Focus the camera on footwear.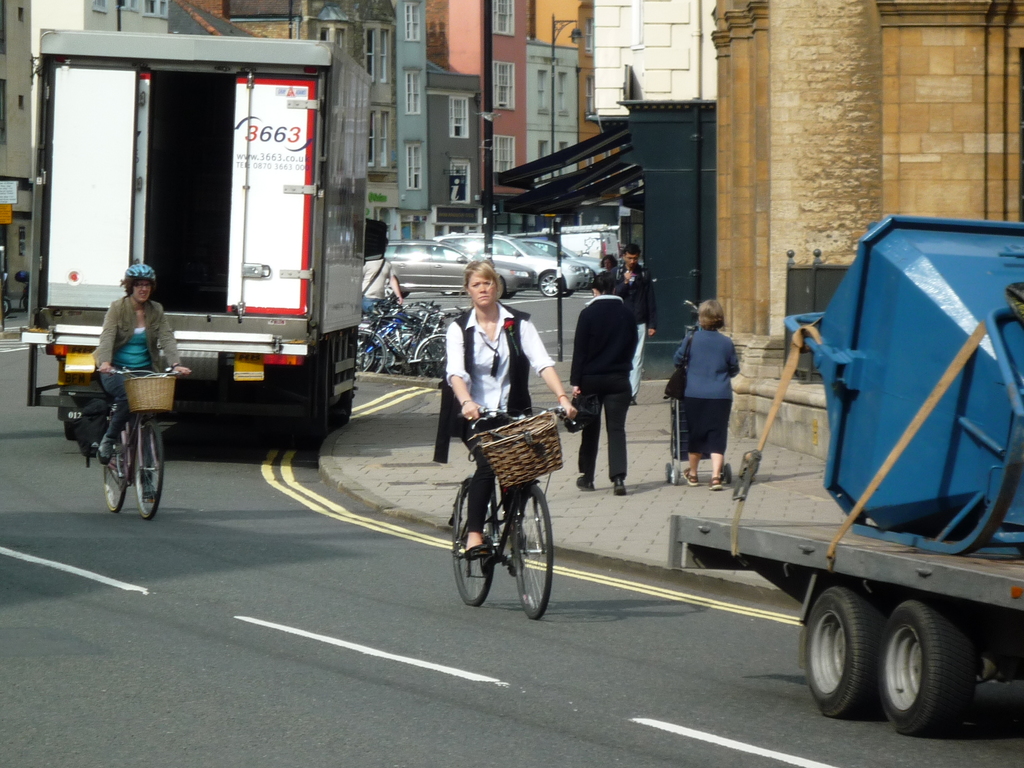
Focus region: left=613, top=479, right=627, bottom=495.
